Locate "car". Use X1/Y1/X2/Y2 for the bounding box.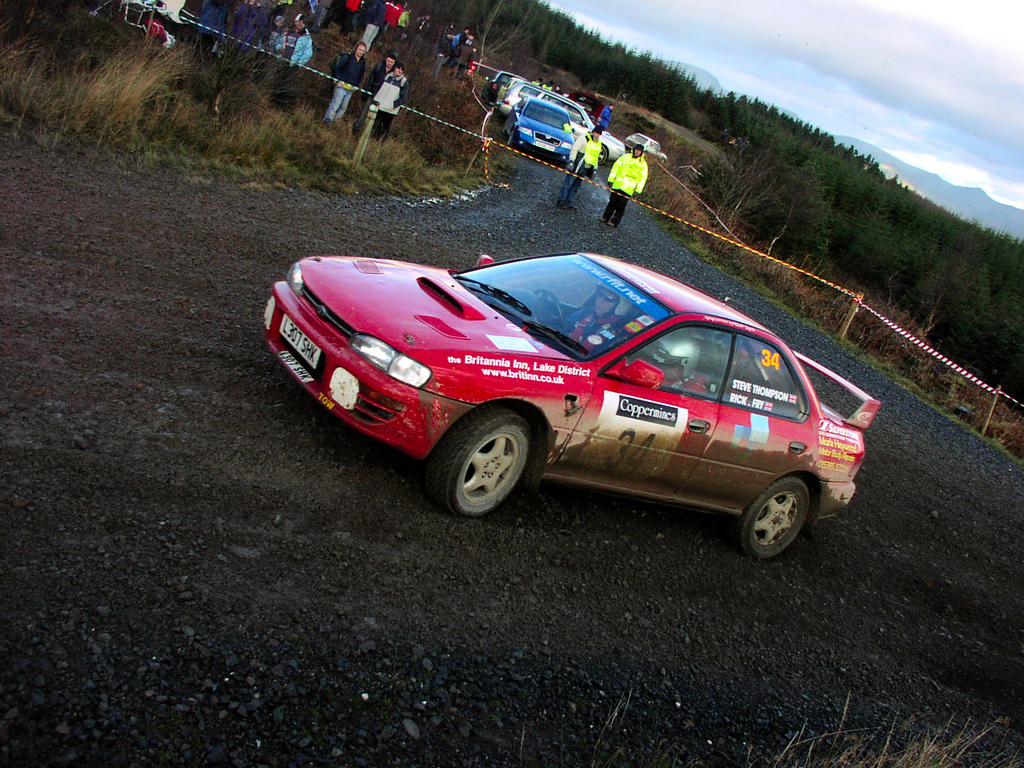
503/92/579/157.
